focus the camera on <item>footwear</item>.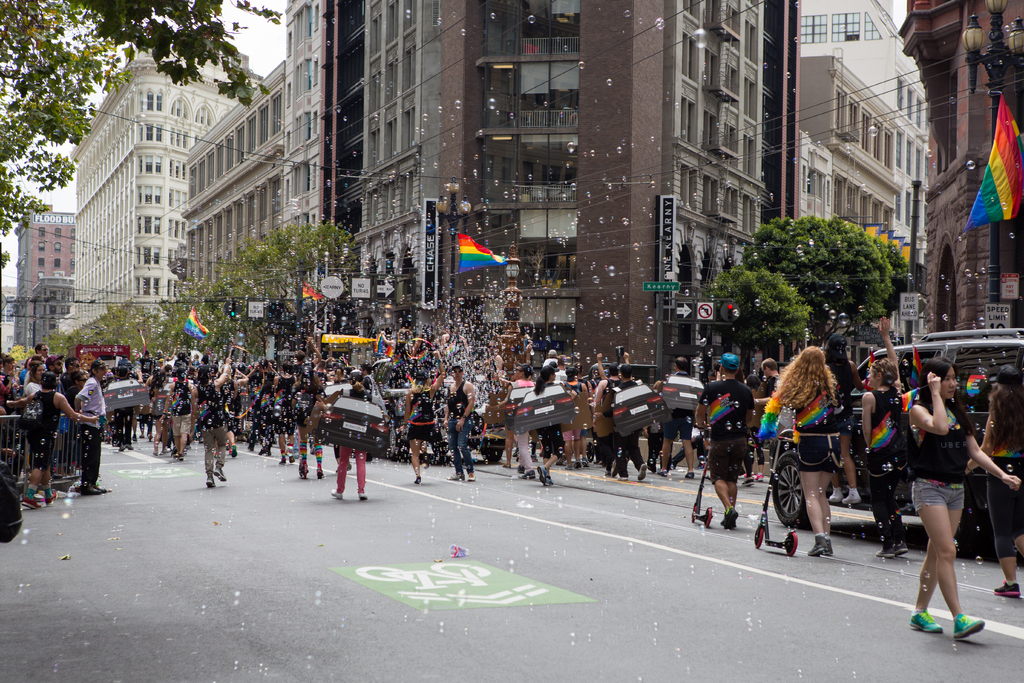
Focus region: x1=822 y1=534 x2=827 y2=552.
